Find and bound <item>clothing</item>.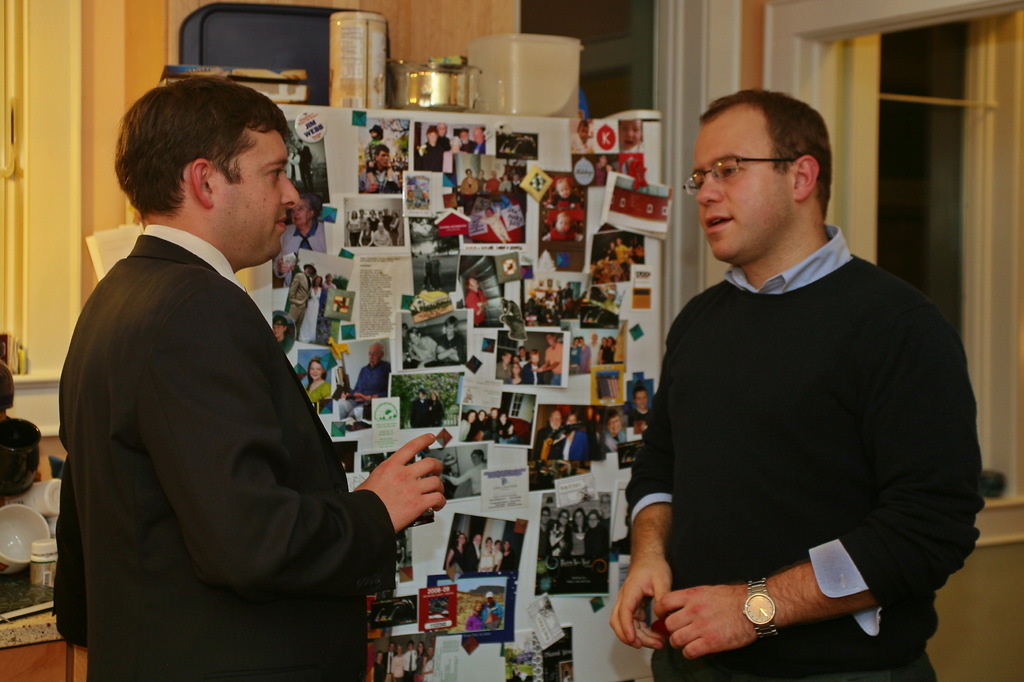
Bound: Rect(548, 523, 573, 558).
